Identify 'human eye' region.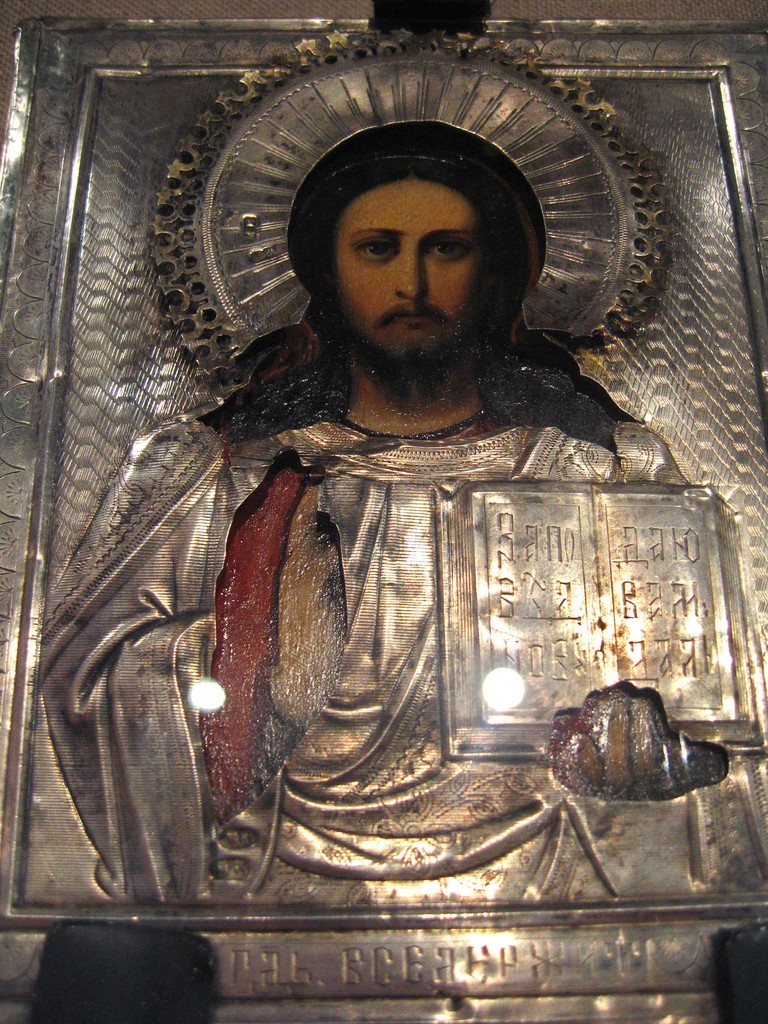
Region: (361, 227, 408, 274).
